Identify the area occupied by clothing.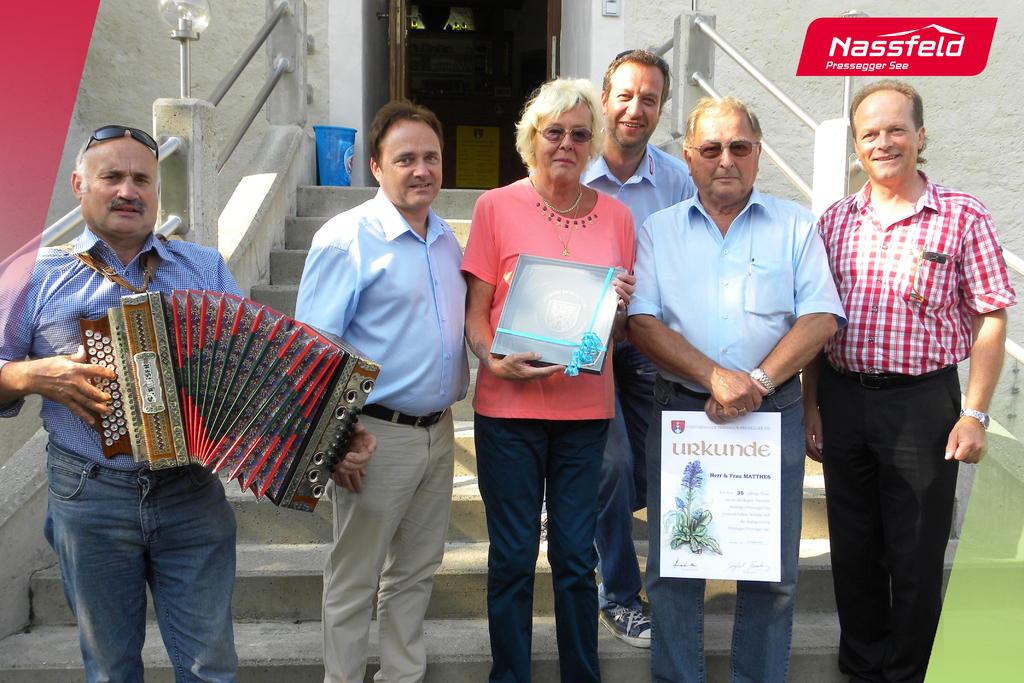
Area: {"x1": 819, "y1": 170, "x2": 1014, "y2": 682}.
